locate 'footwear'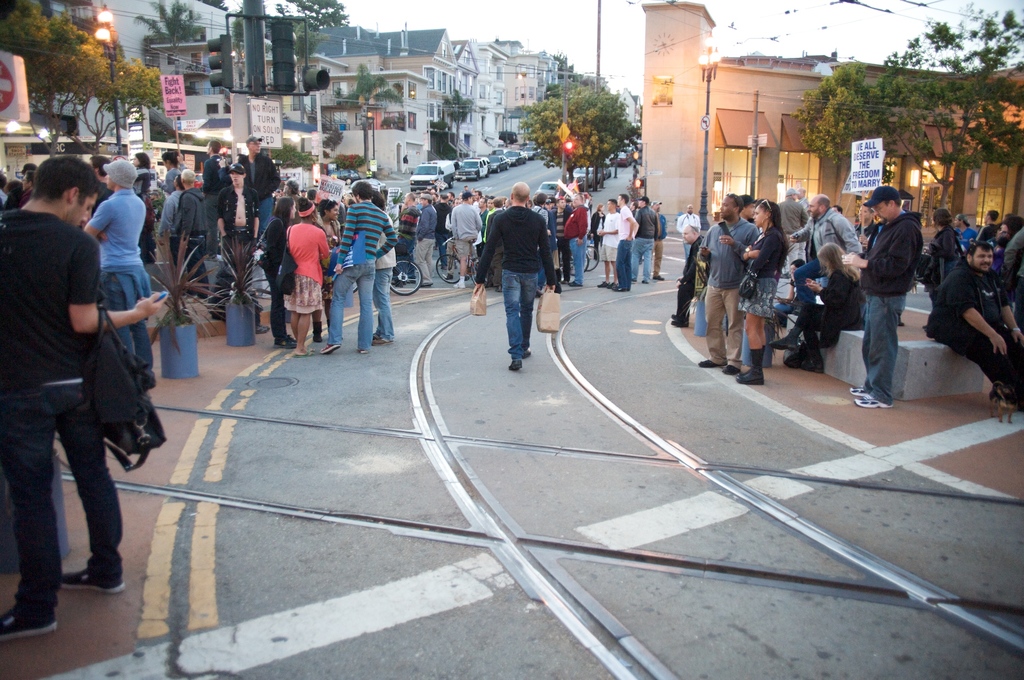
<bbox>311, 322, 323, 343</bbox>
